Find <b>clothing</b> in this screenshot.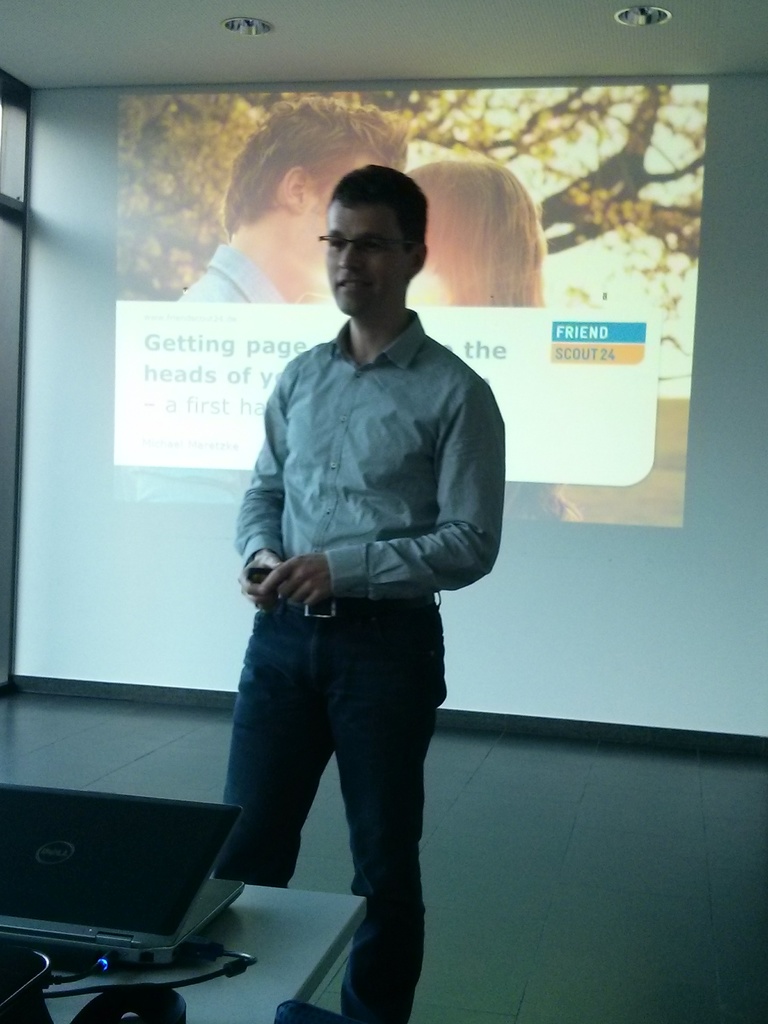
The bounding box for <b>clothing</b> is pyautogui.locateOnScreen(143, 246, 295, 494).
